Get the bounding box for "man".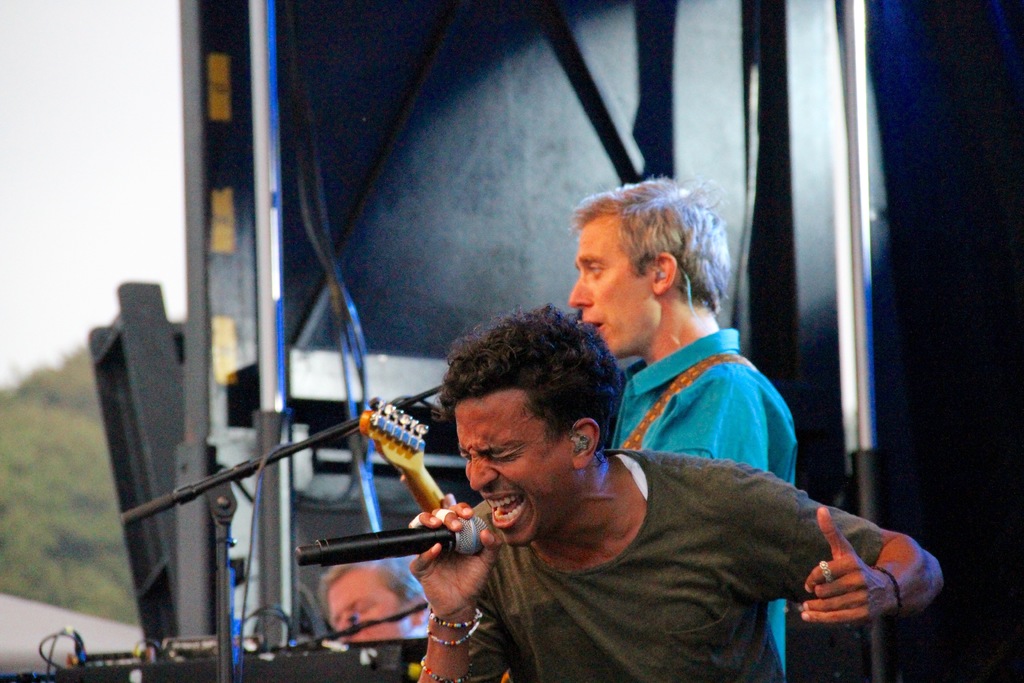
bbox(320, 555, 433, 642).
